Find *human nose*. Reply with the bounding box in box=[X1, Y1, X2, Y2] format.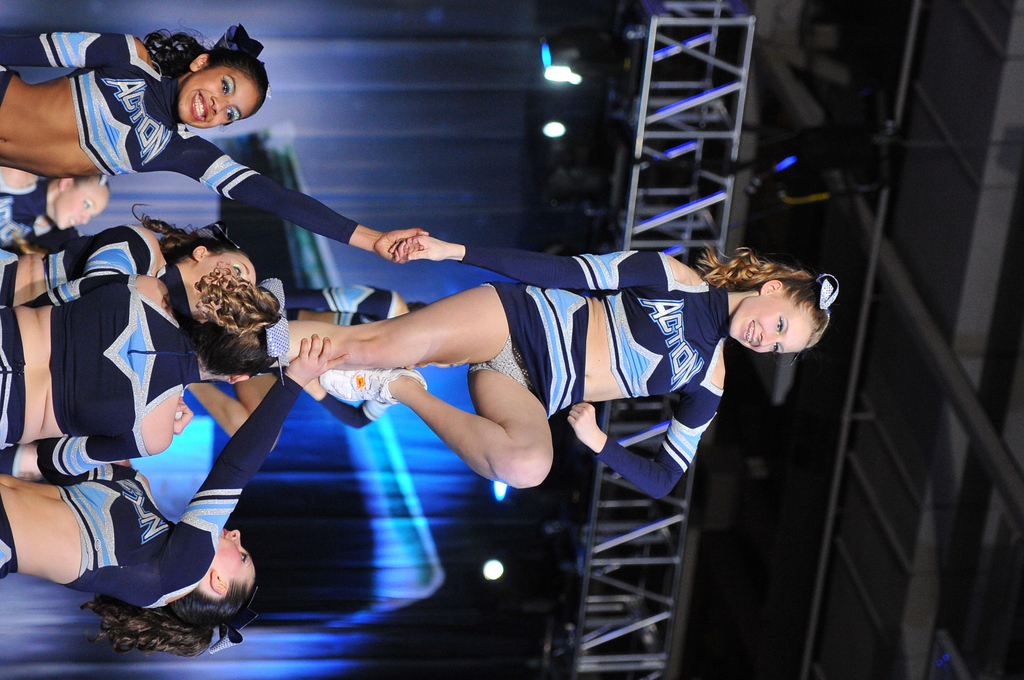
box=[209, 94, 234, 117].
